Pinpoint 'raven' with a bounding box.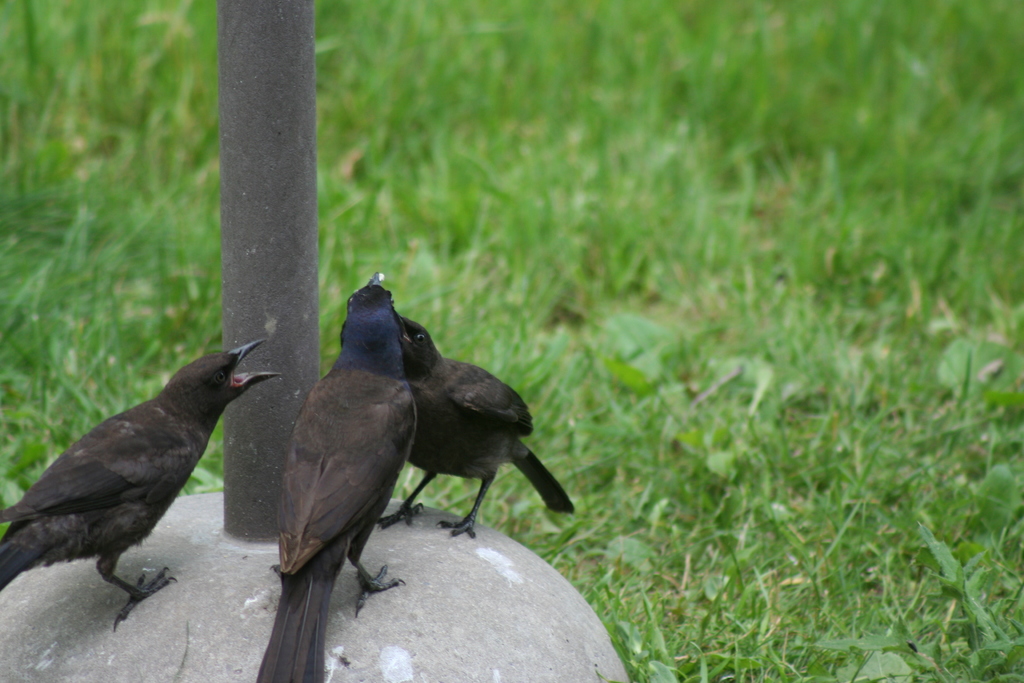
(273, 272, 426, 682).
